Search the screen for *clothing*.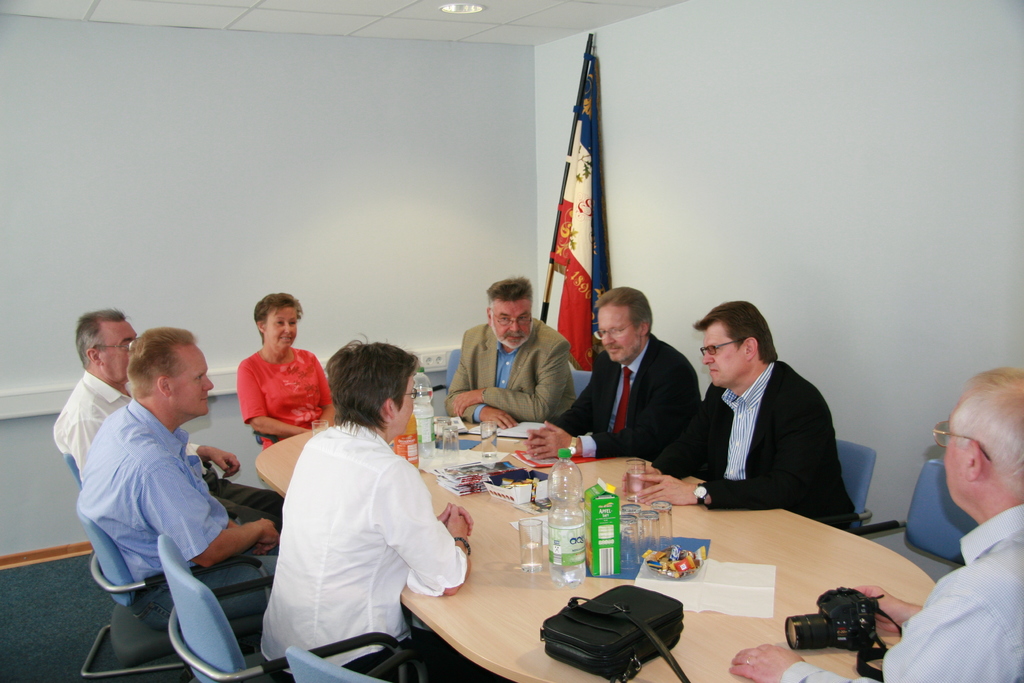
Found at rect(84, 399, 294, 613).
